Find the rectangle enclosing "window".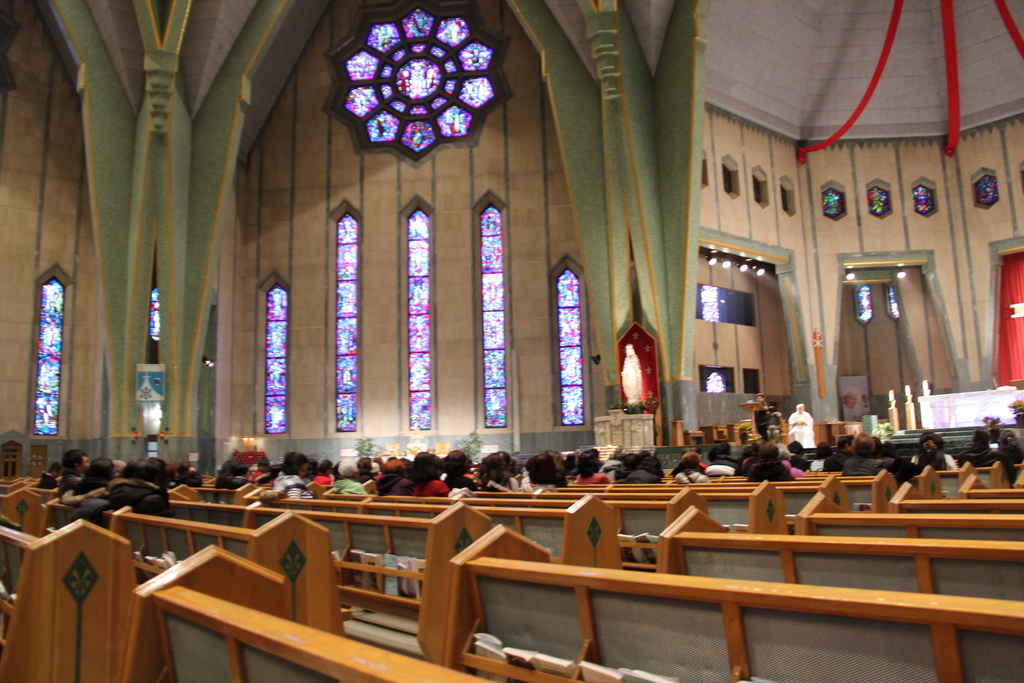
Rect(776, 177, 796, 217).
